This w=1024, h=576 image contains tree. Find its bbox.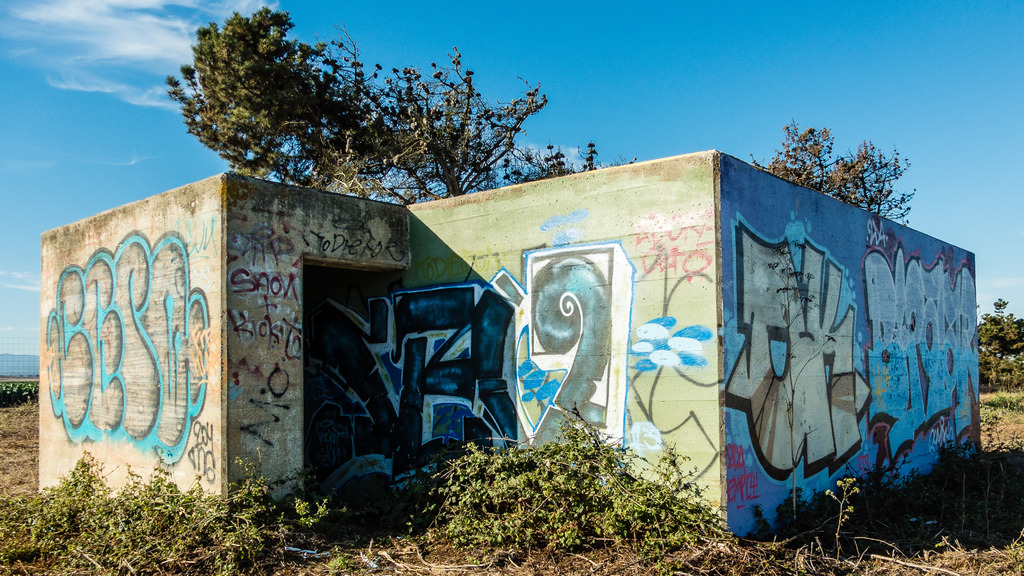
[left=751, top=117, right=916, bottom=247].
